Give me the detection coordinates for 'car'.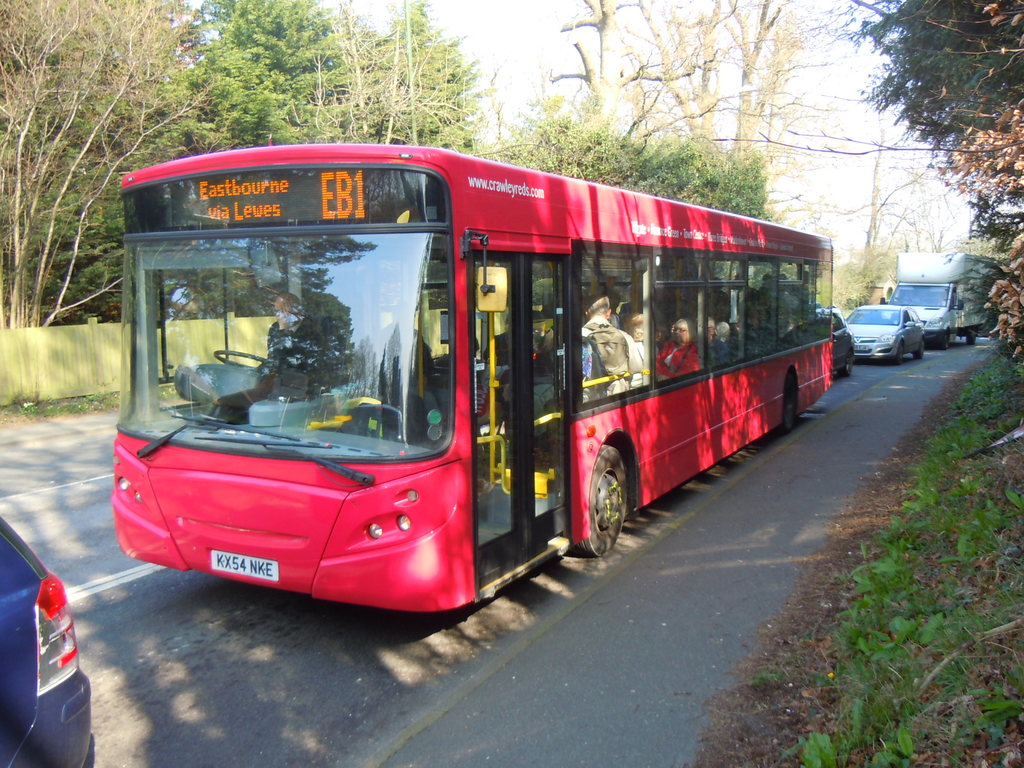
box(842, 303, 922, 365).
